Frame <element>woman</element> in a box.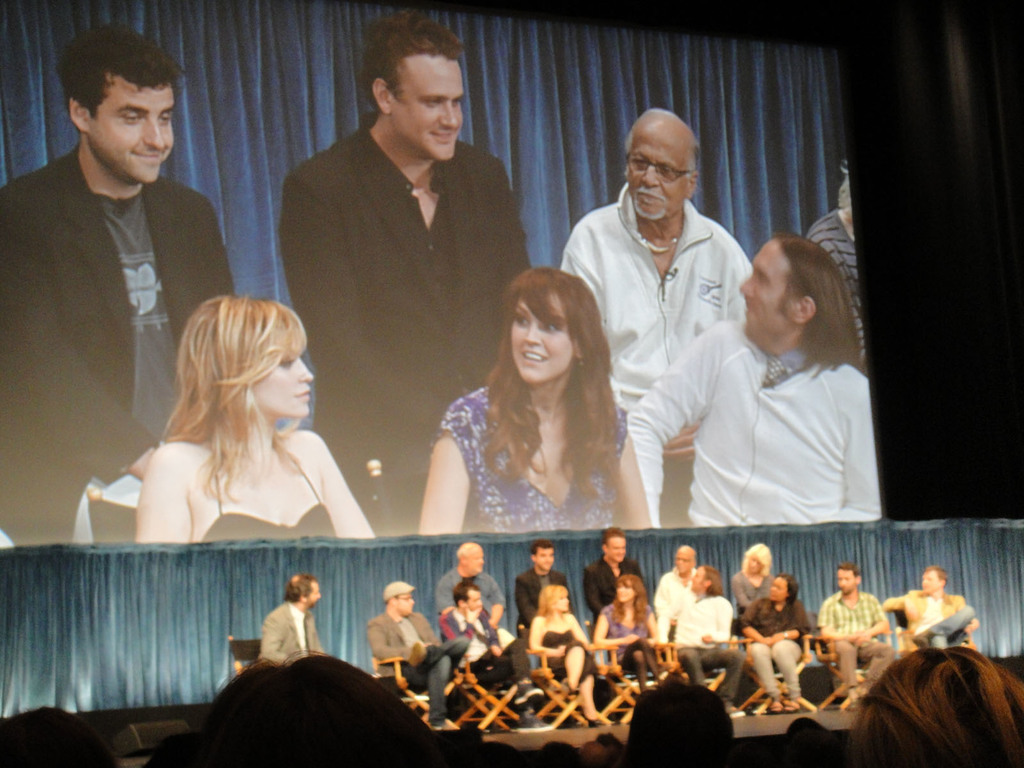
bbox=(521, 576, 605, 739).
